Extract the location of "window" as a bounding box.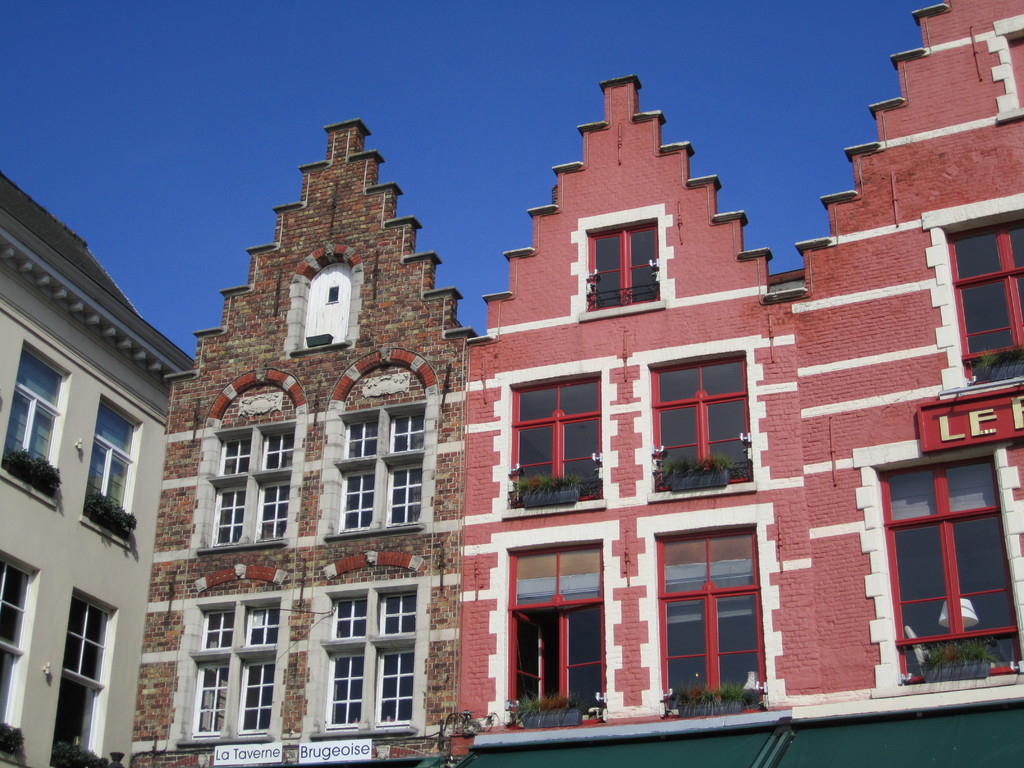
(196,419,298,553).
